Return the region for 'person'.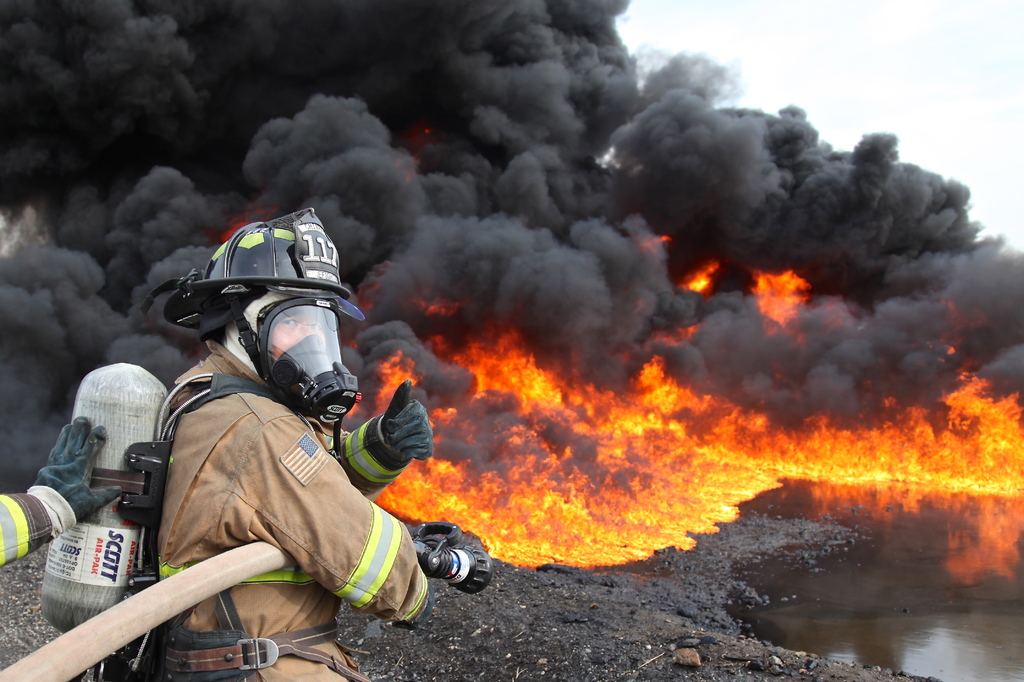
<box>118,218,419,672</box>.
